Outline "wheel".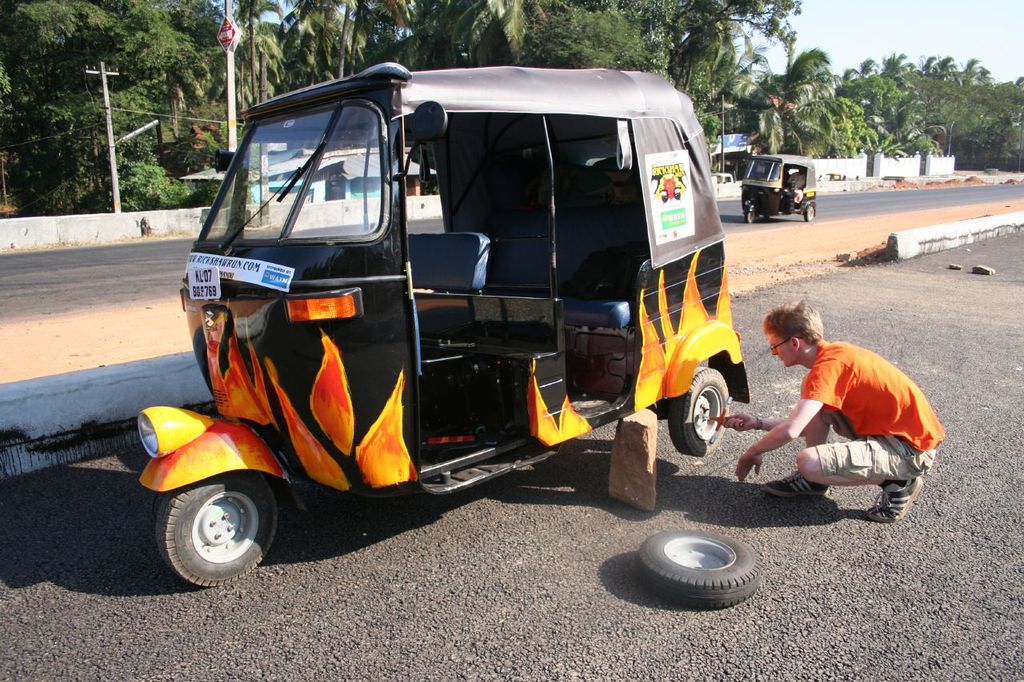
Outline: rect(746, 209, 754, 223).
